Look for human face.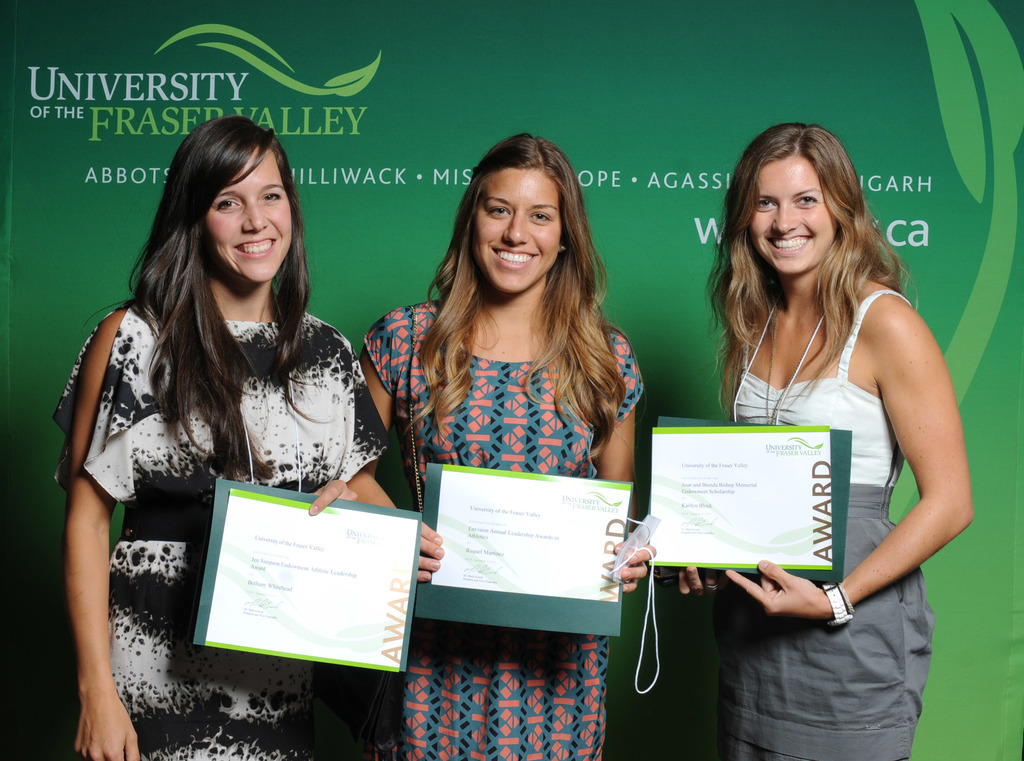
Found: (left=468, top=173, right=560, bottom=299).
